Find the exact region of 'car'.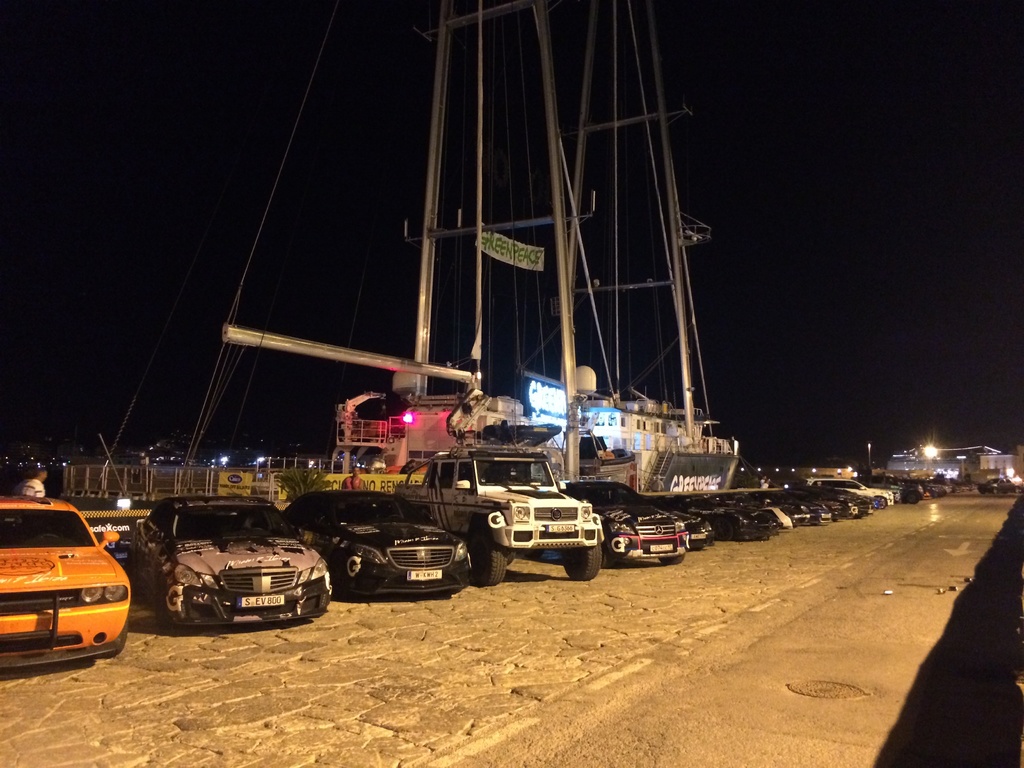
Exact region: bbox=(280, 486, 470, 594).
